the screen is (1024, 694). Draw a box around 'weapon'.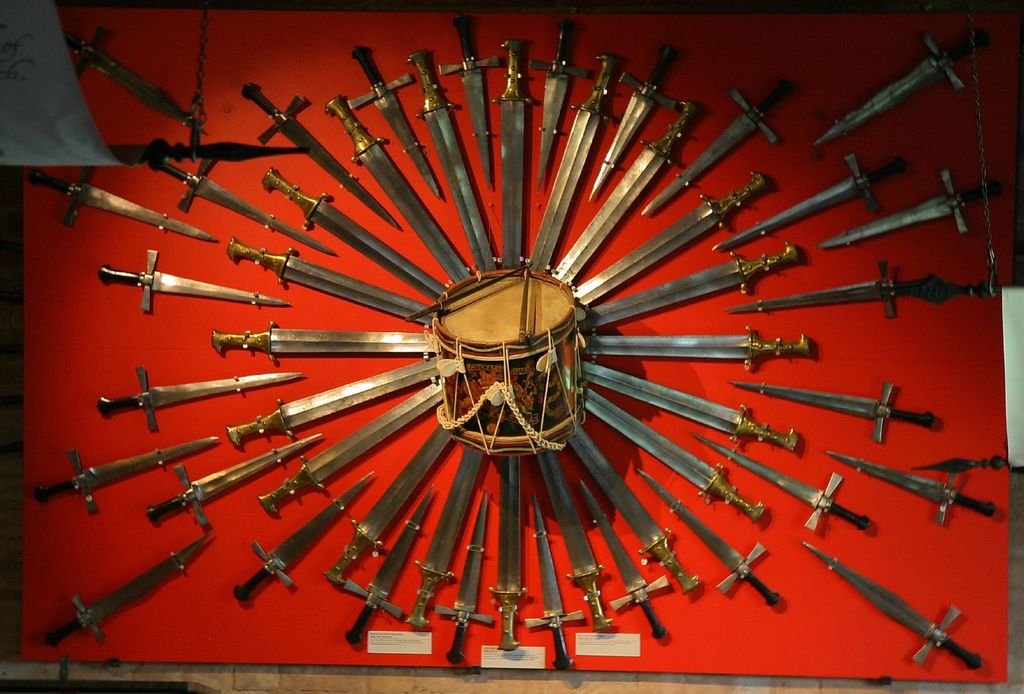
bbox=(439, 19, 502, 180).
